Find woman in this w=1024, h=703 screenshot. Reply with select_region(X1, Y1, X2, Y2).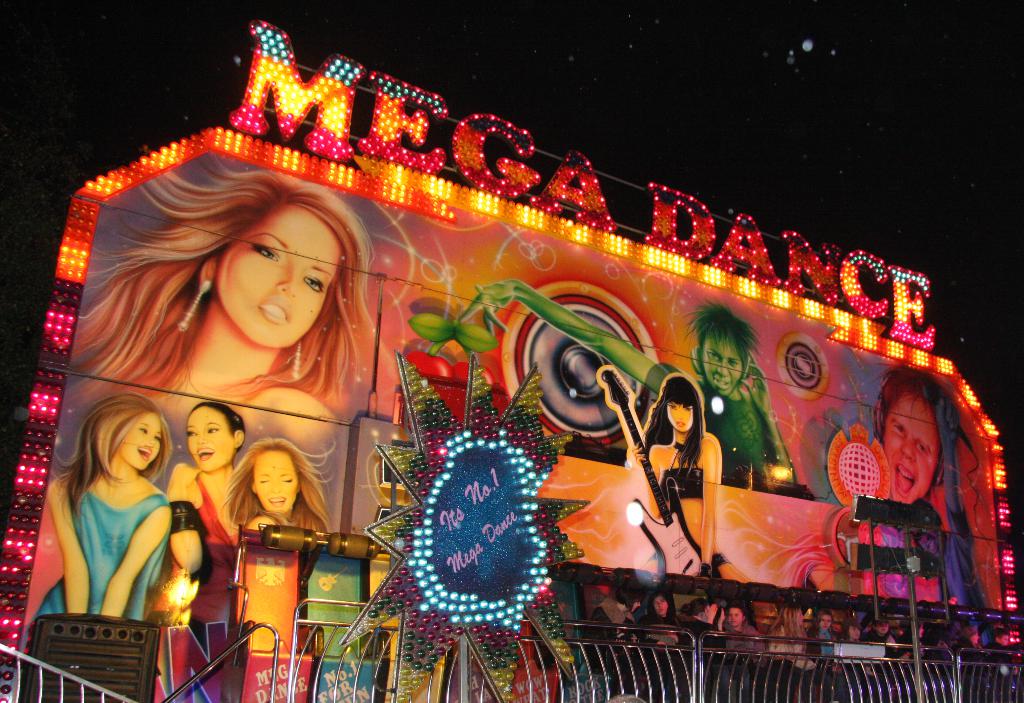
select_region(613, 373, 746, 588).
